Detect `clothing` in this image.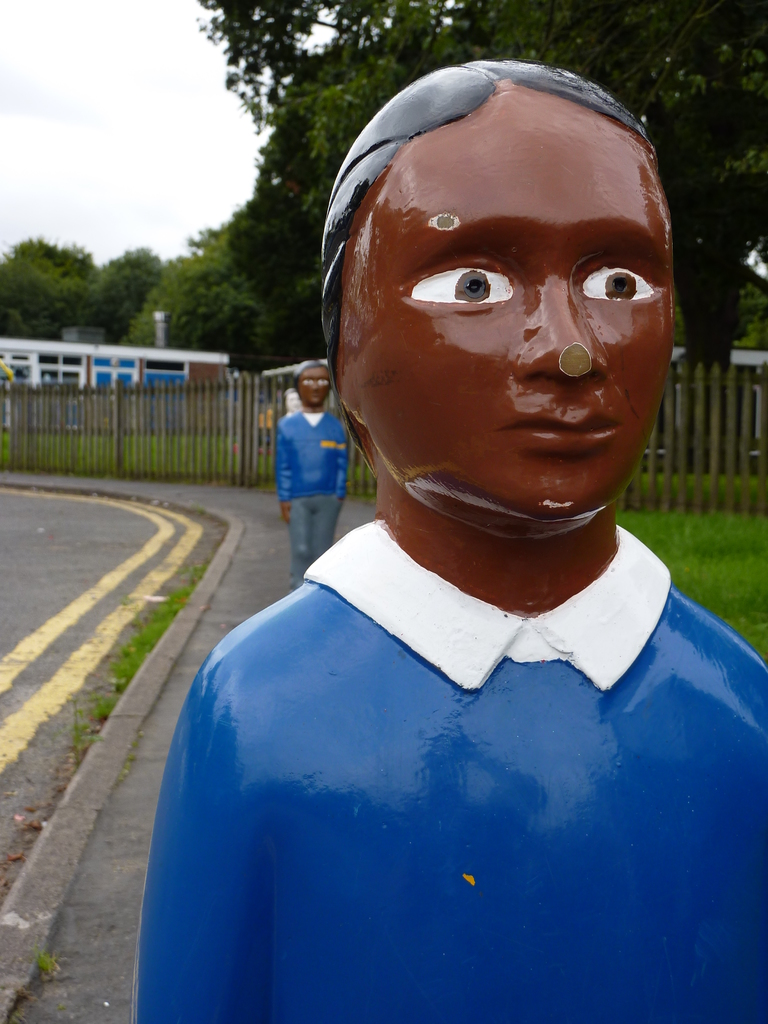
Detection: 140, 515, 767, 1008.
